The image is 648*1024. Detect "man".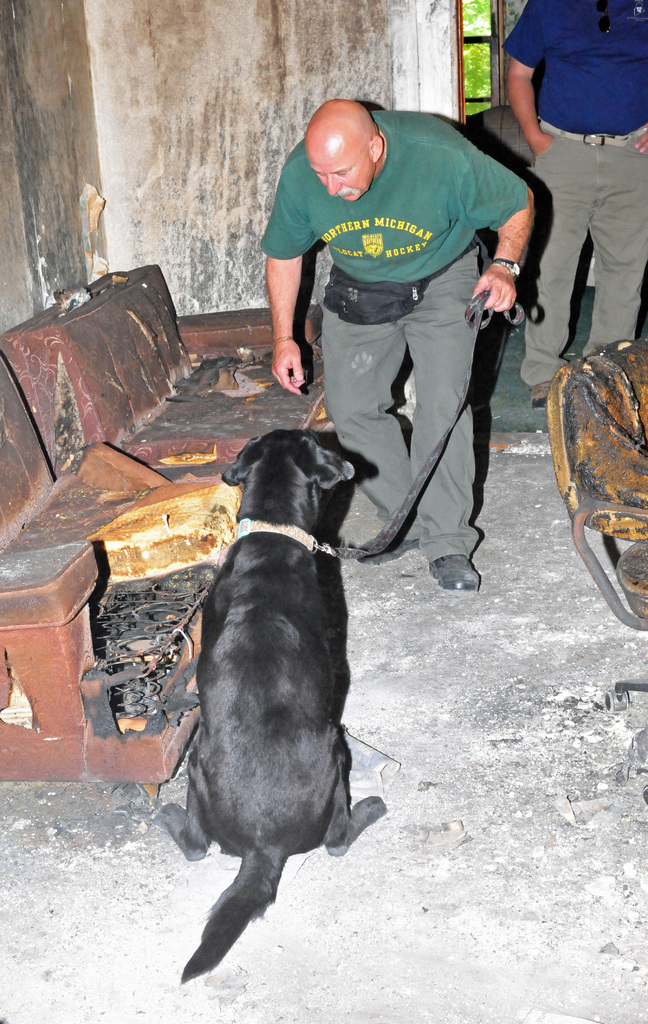
Detection: region(505, 0, 647, 410).
